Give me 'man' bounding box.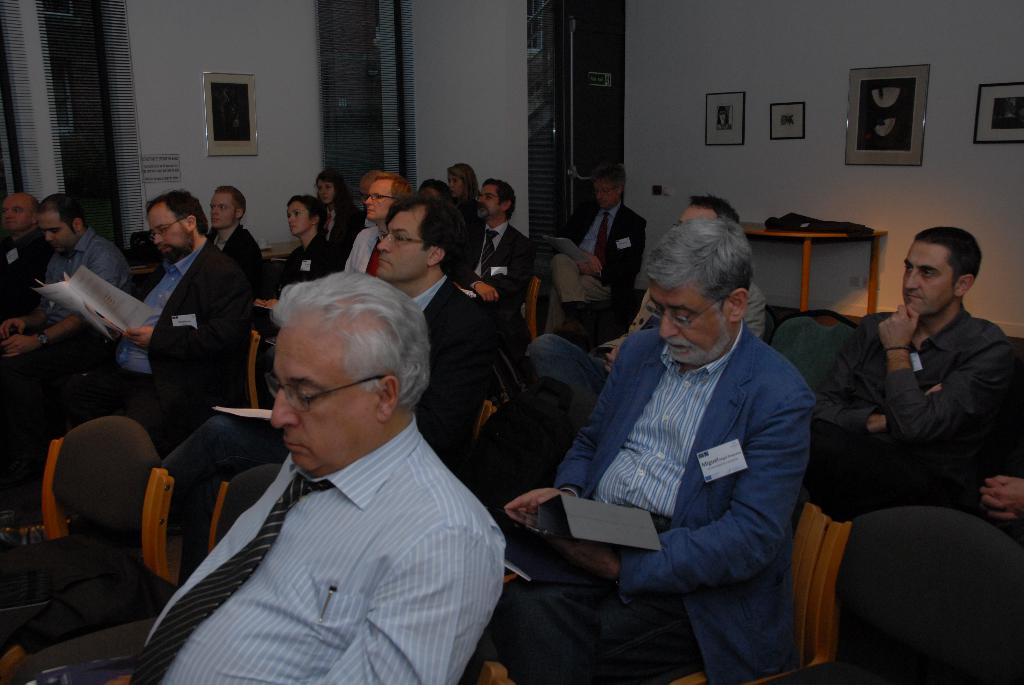
select_region(797, 219, 1023, 539).
